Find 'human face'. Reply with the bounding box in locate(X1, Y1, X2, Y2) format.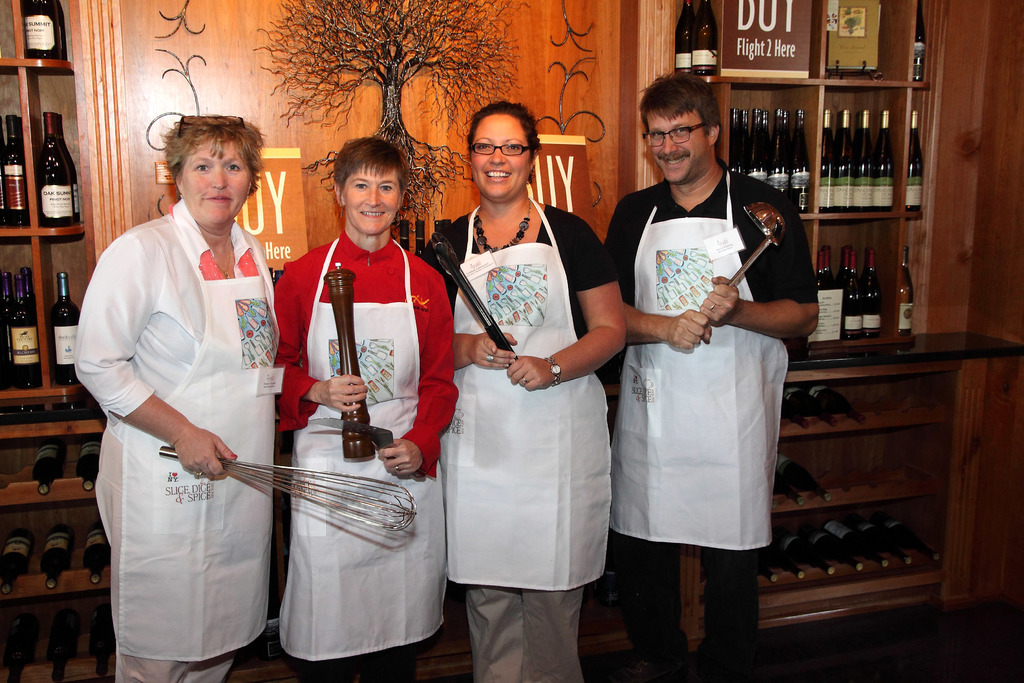
locate(647, 103, 707, 184).
